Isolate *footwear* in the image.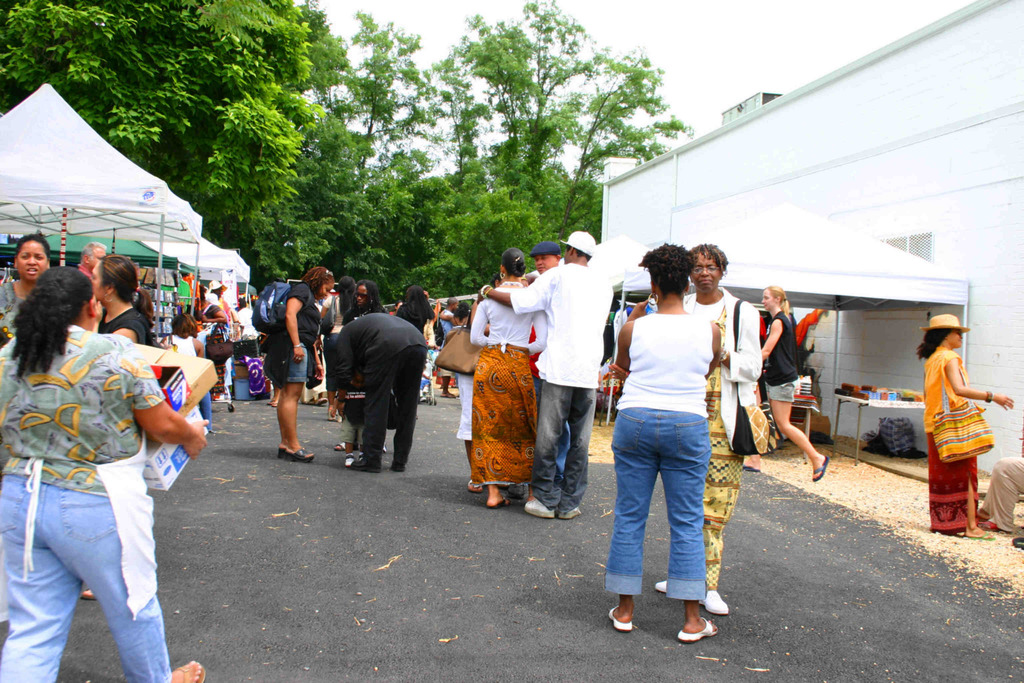
Isolated region: [608,602,628,638].
